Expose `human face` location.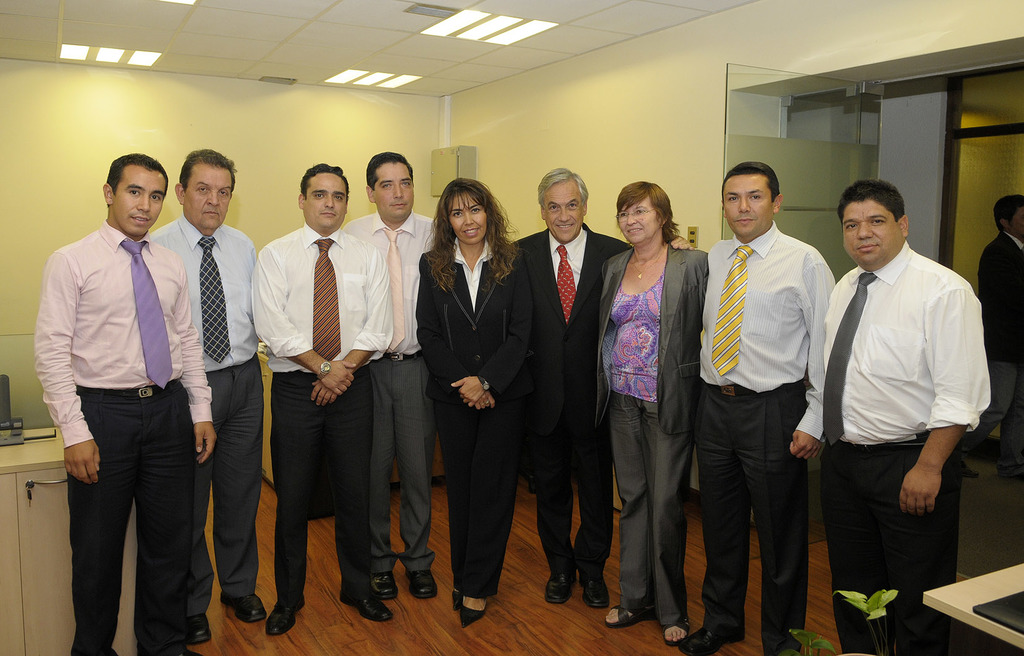
Exposed at BBox(185, 170, 232, 227).
